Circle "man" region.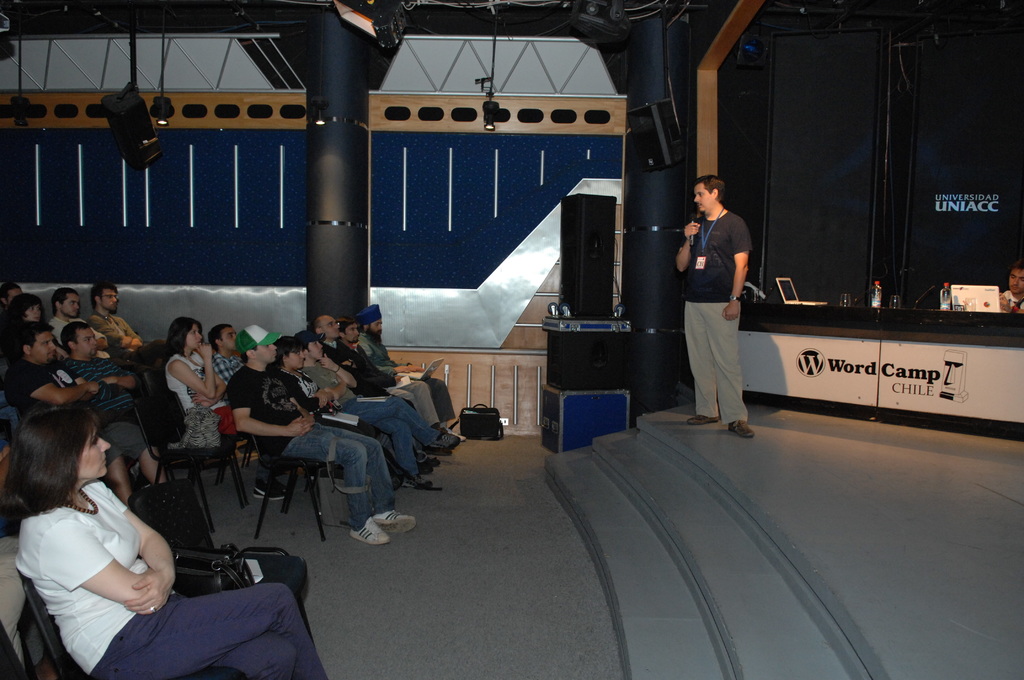
Region: bbox=[677, 174, 759, 442].
